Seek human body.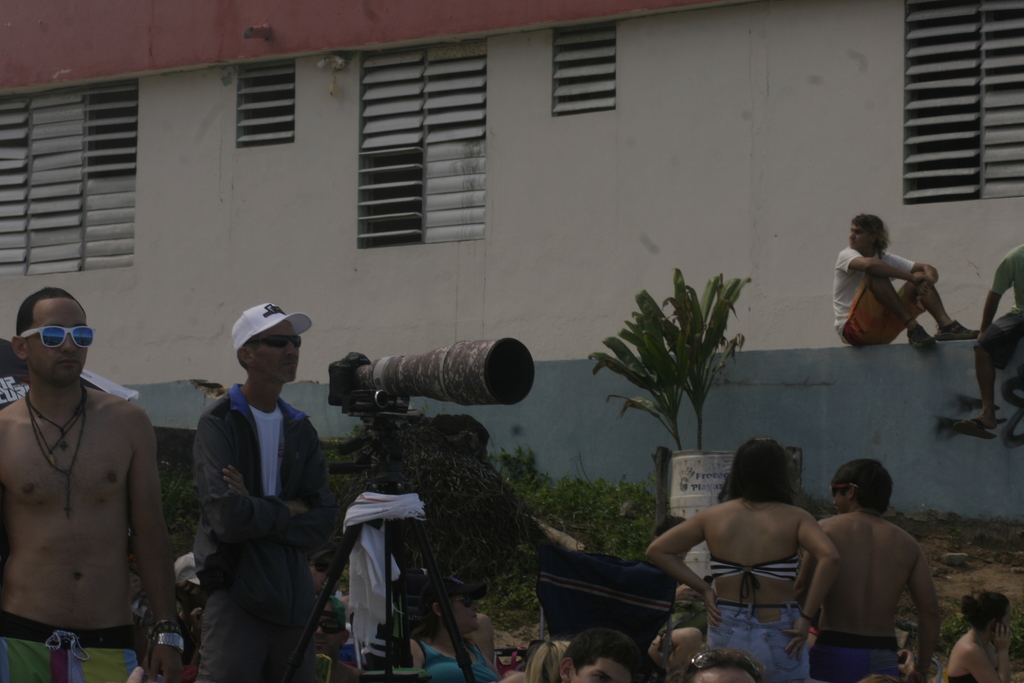
<region>966, 233, 1023, 428</region>.
